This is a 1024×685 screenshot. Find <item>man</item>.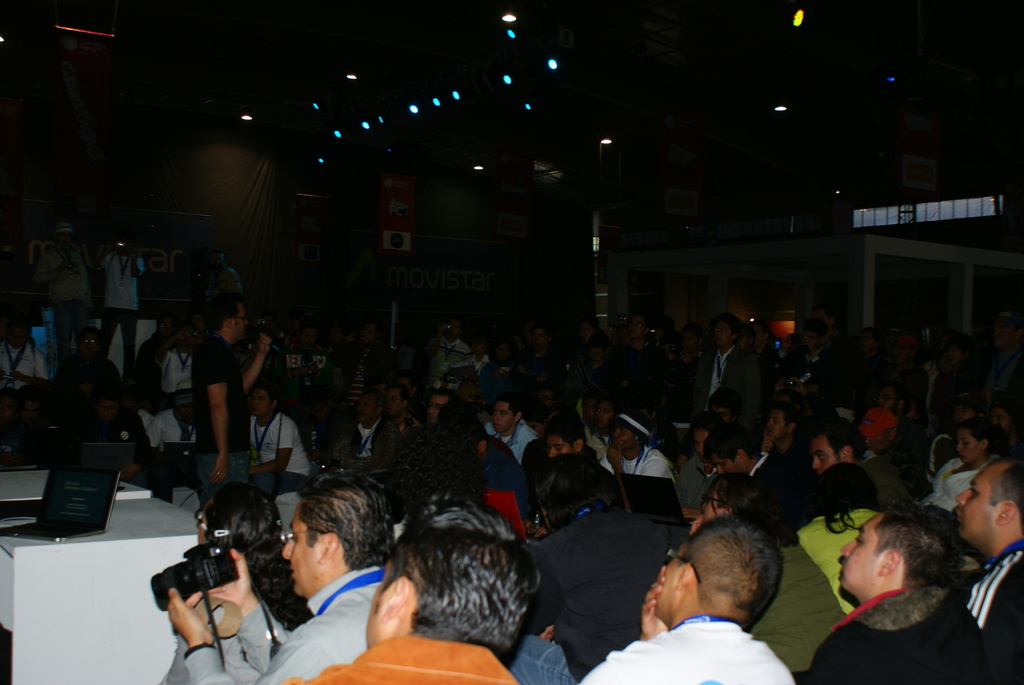
Bounding box: <bbox>577, 513, 796, 684</bbox>.
